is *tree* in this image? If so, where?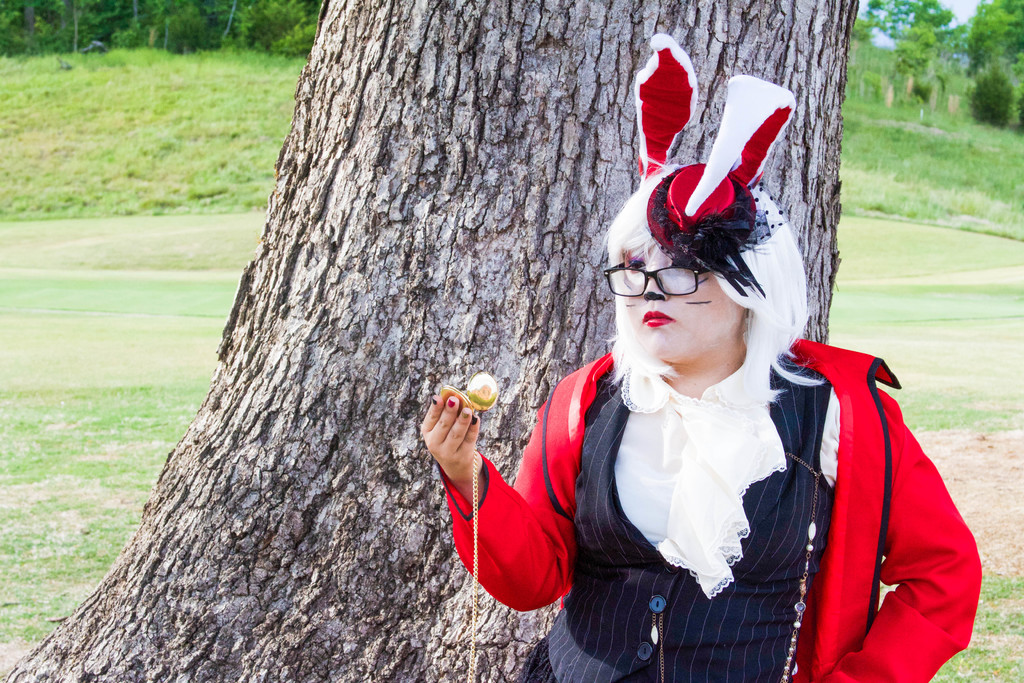
Yes, at (left=122, top=0, right=164, bottom=41).
